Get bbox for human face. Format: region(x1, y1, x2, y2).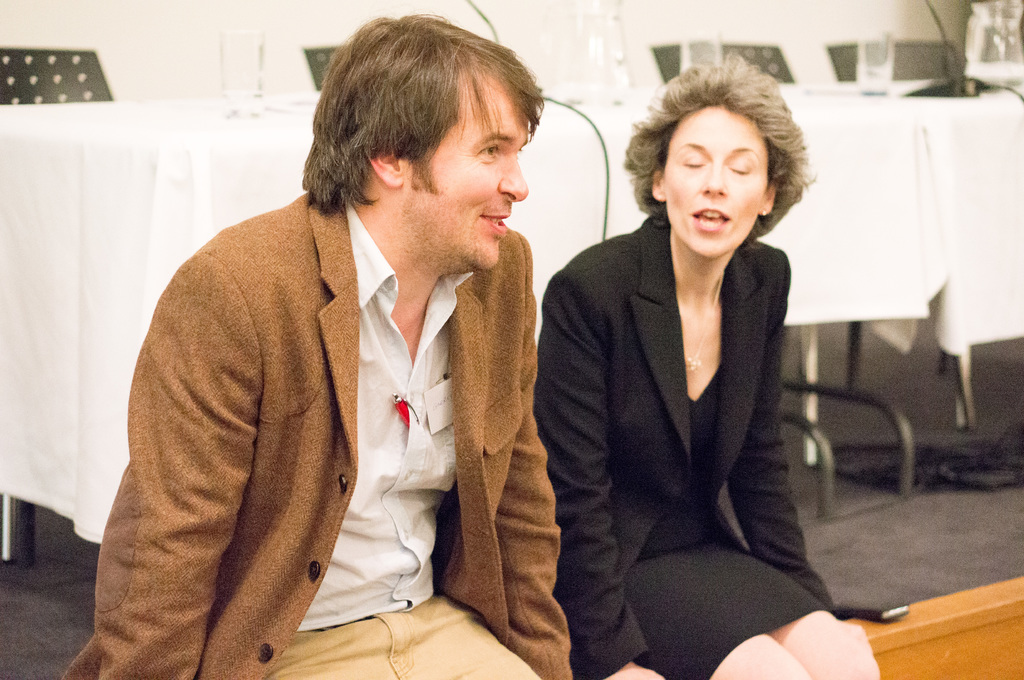
region(397, 67, 529, 277).
